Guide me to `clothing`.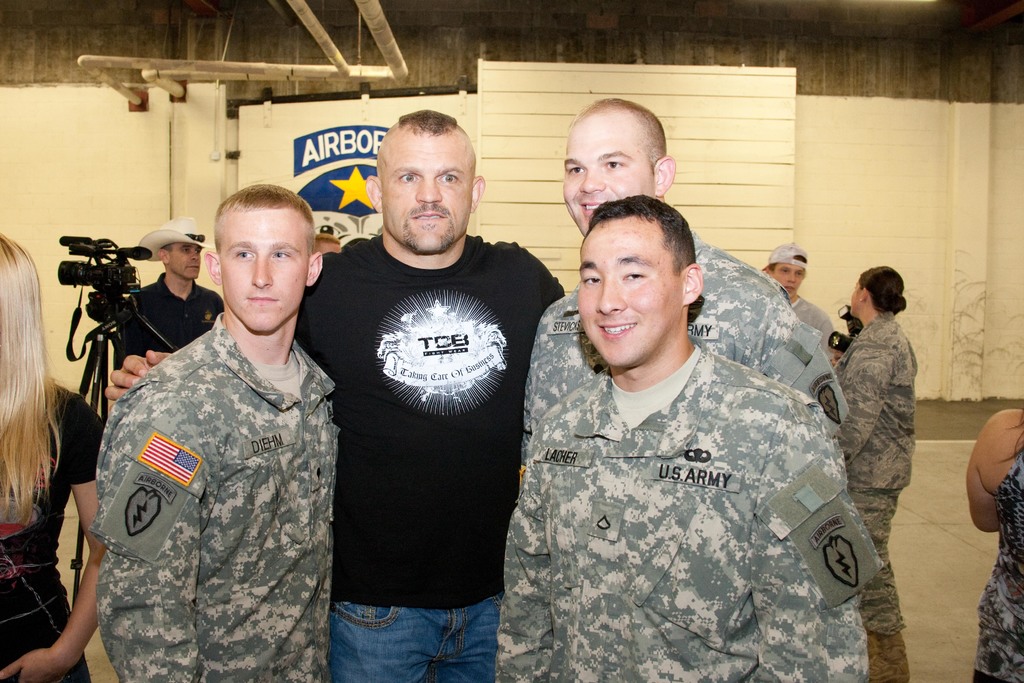
Guidance: <bbox>793, 297, 840, 350</bbox>.
